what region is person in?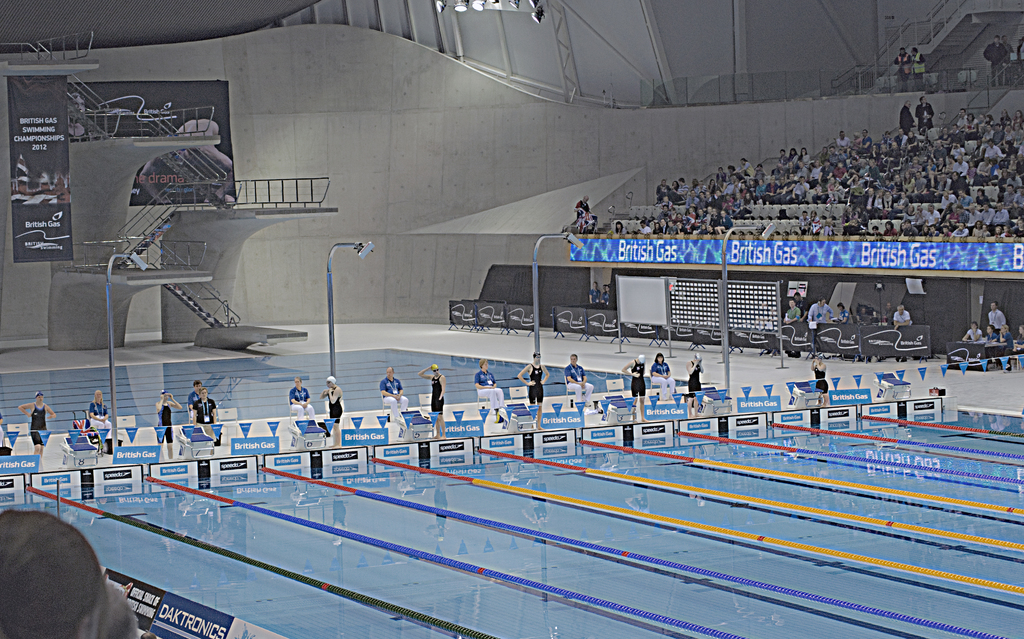
[x1=915, y1=92, x2=938, y2=133].
